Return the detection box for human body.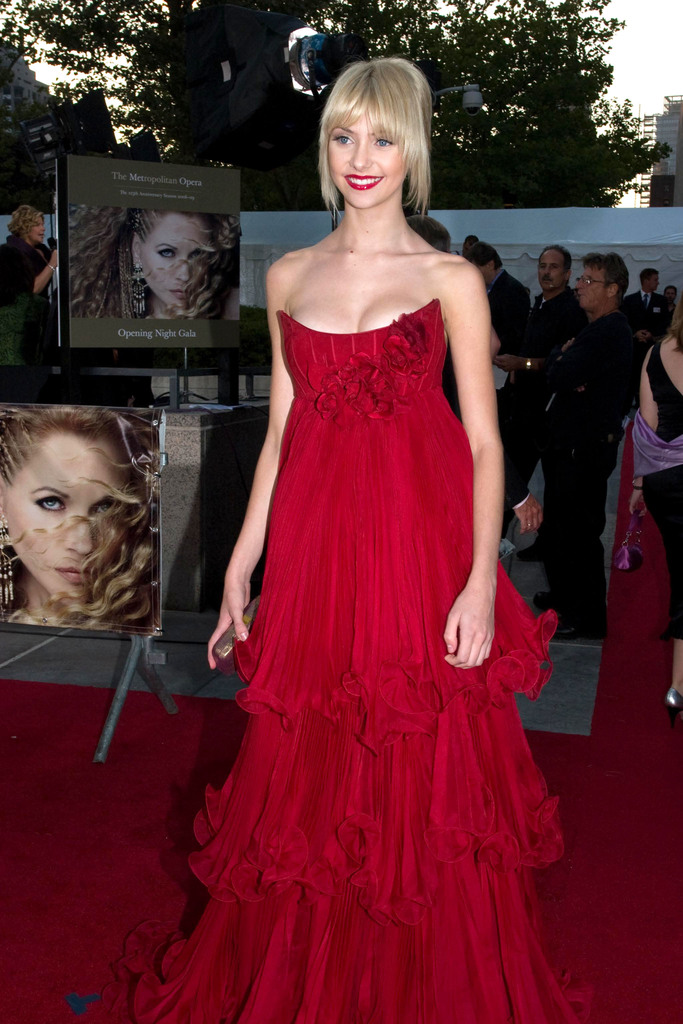
{"left": 0, "top": 407, "right": 159, "bottom": 636}.
